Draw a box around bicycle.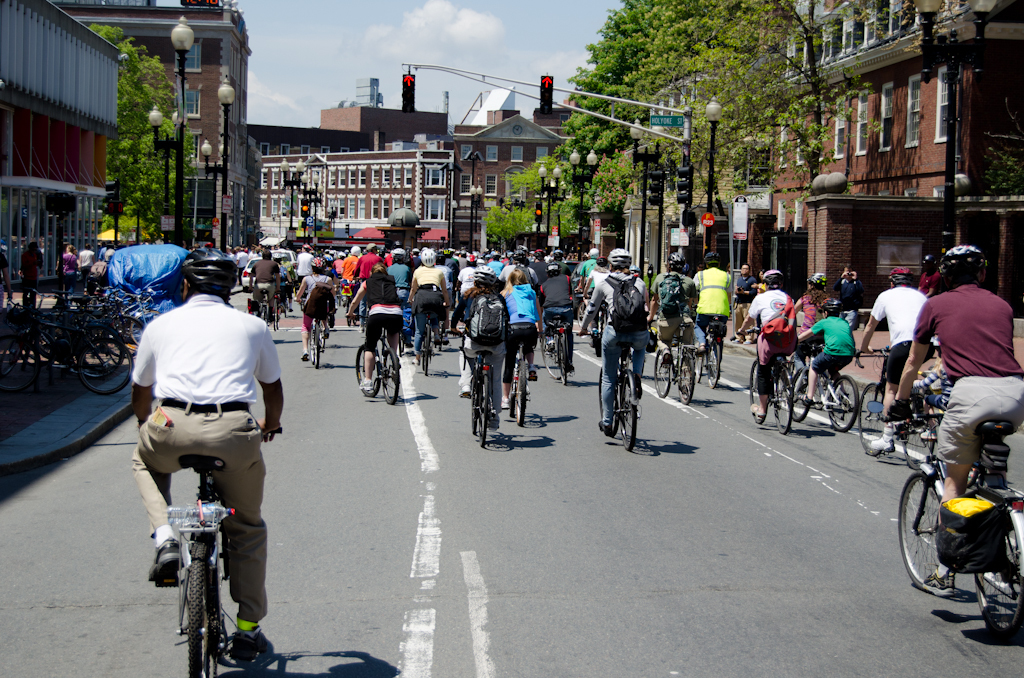
[left=569, top=326, right=638, bottom=466].
